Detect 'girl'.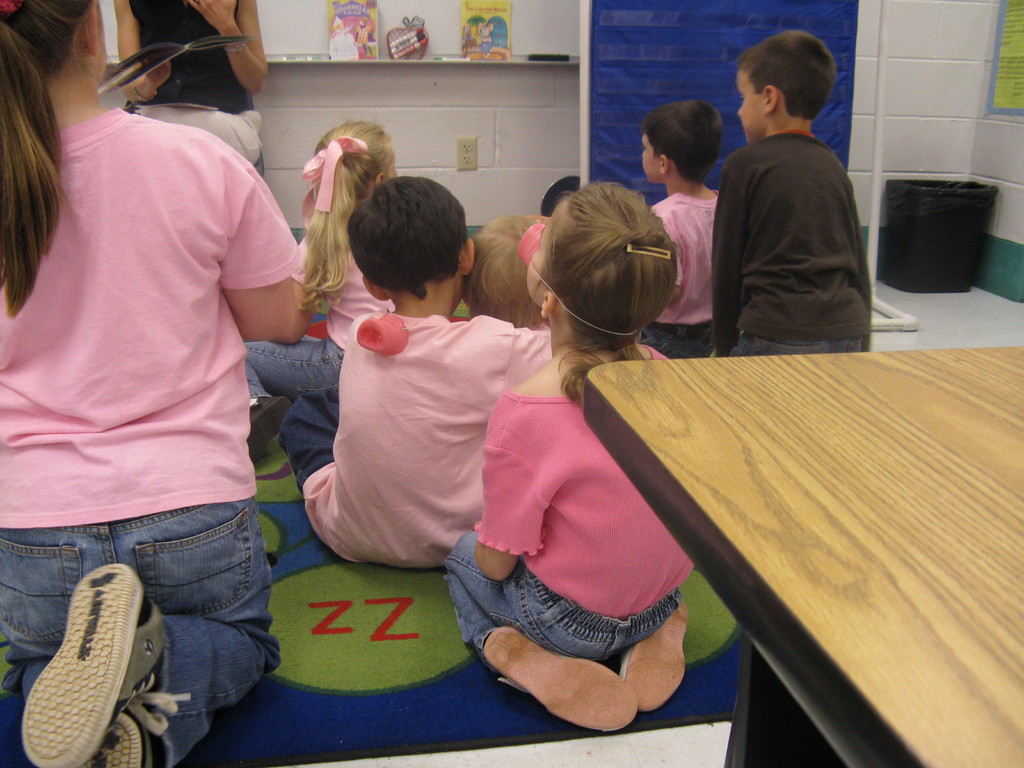
Detected at 438, 180, 696, 734.
